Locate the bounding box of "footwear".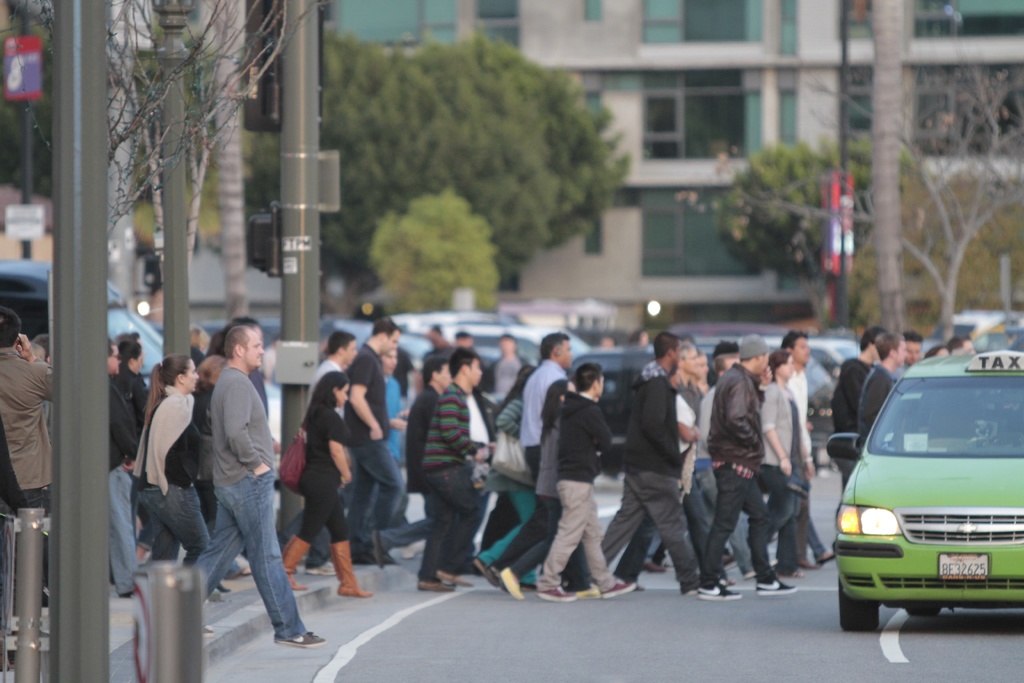
Bounding box: [303,562,335,577].
